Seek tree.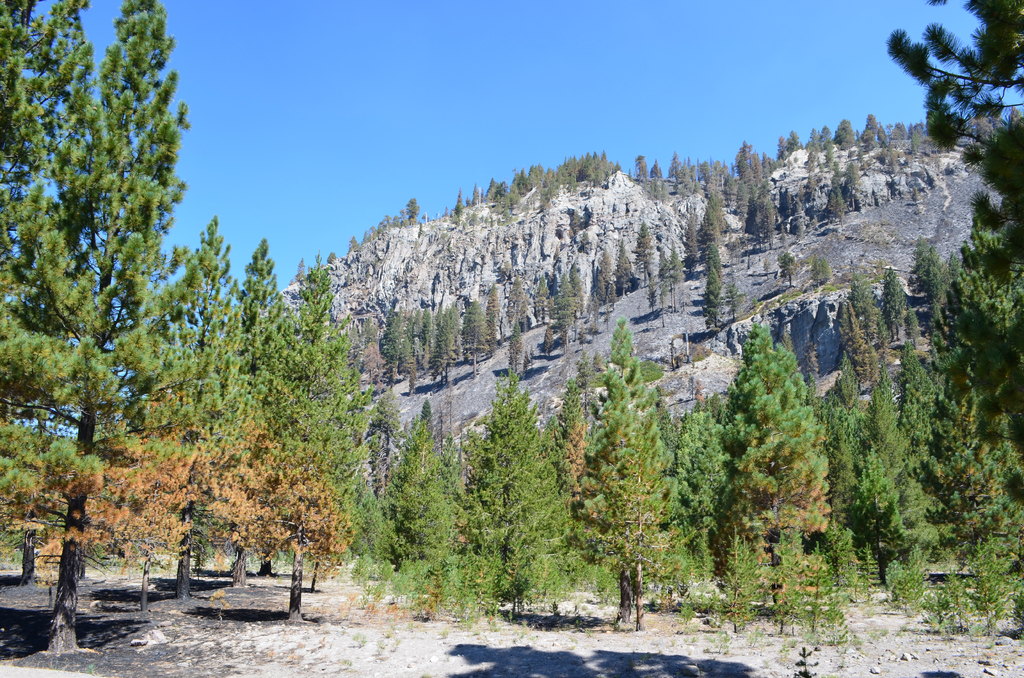
region(167, 205, 242, 611).
